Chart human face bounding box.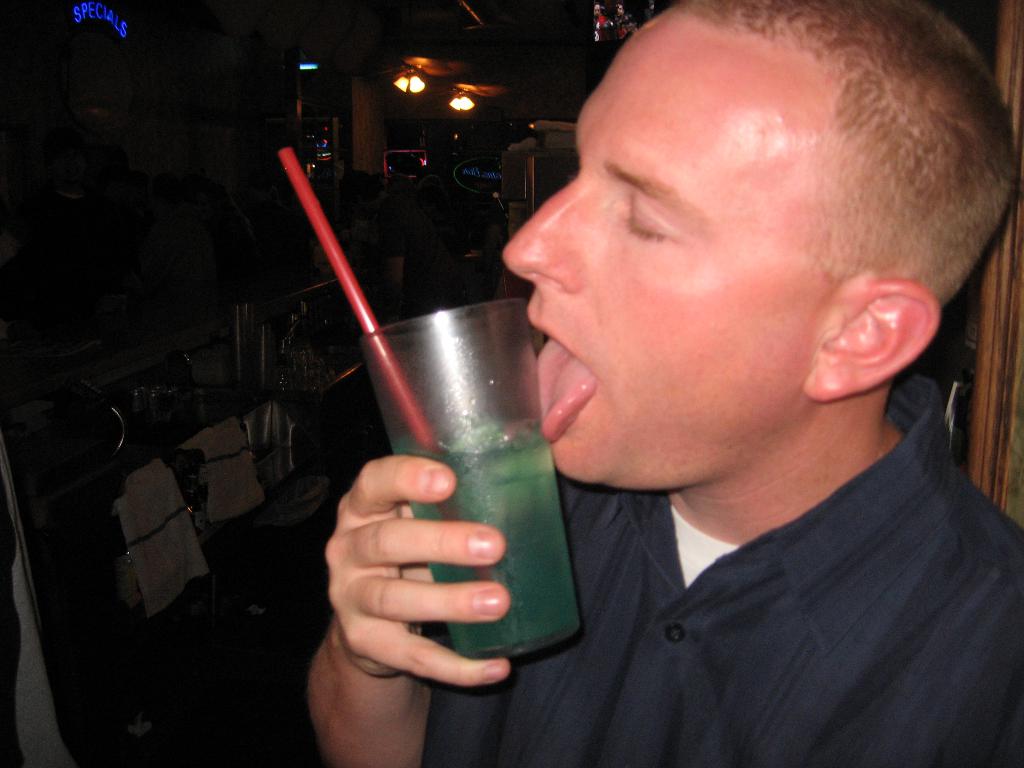
Charted: bbox(497, 3, 806, 492).
